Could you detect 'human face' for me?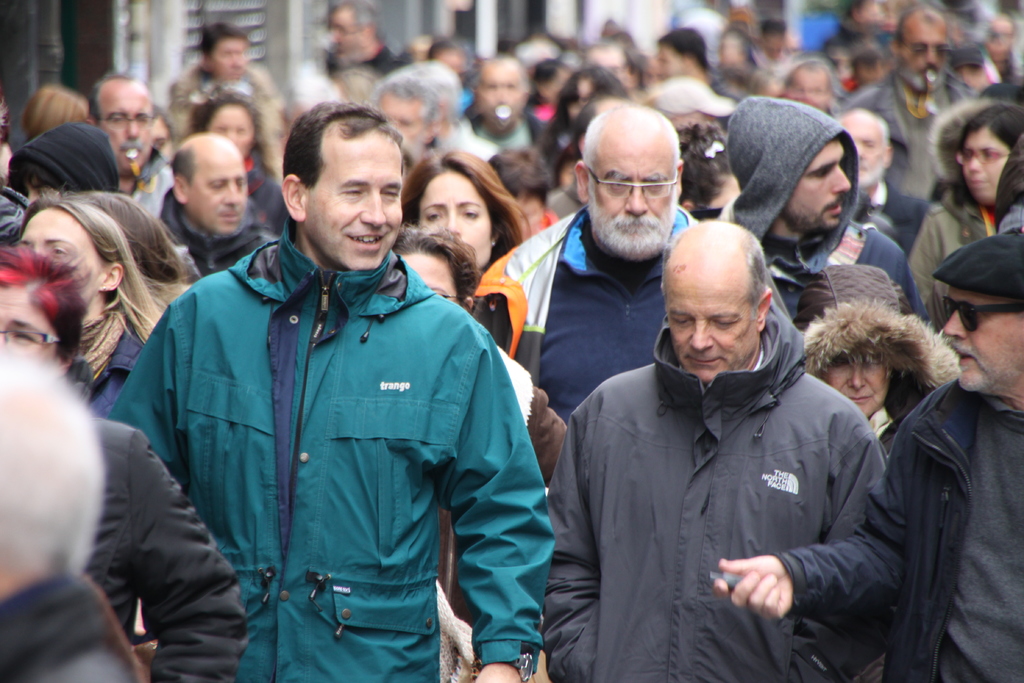
Detection result: bbox=[399, 251, 463, 313].
